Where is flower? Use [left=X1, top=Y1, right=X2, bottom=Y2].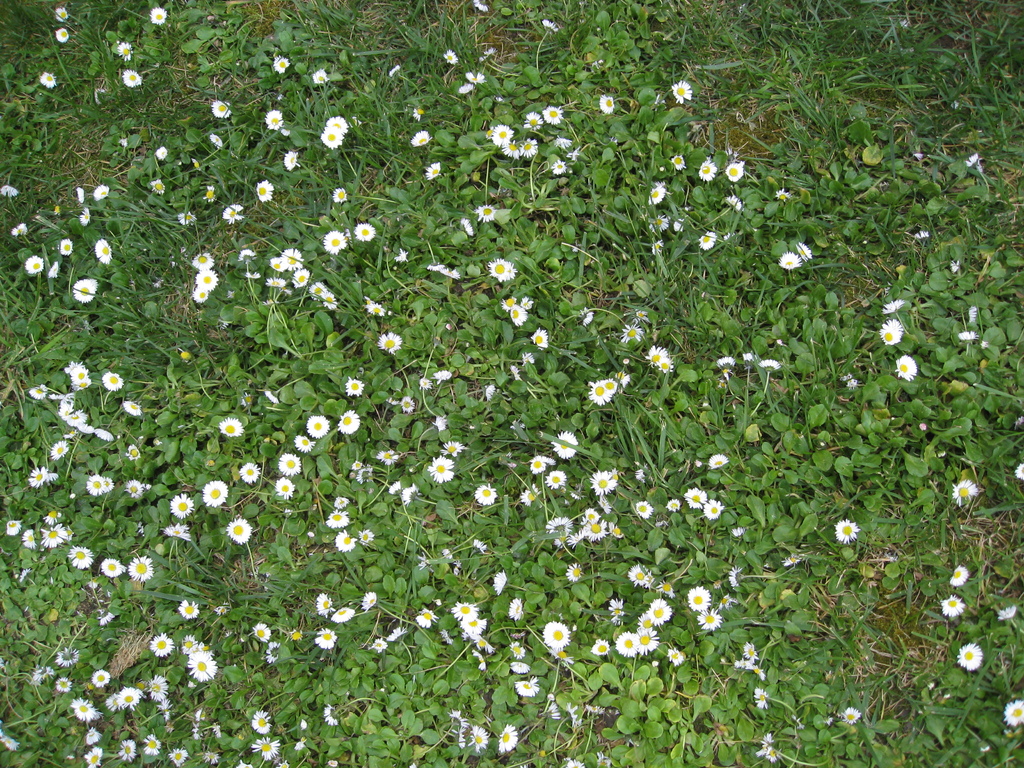
[left=269, top=58, right=292, bottom=72].
